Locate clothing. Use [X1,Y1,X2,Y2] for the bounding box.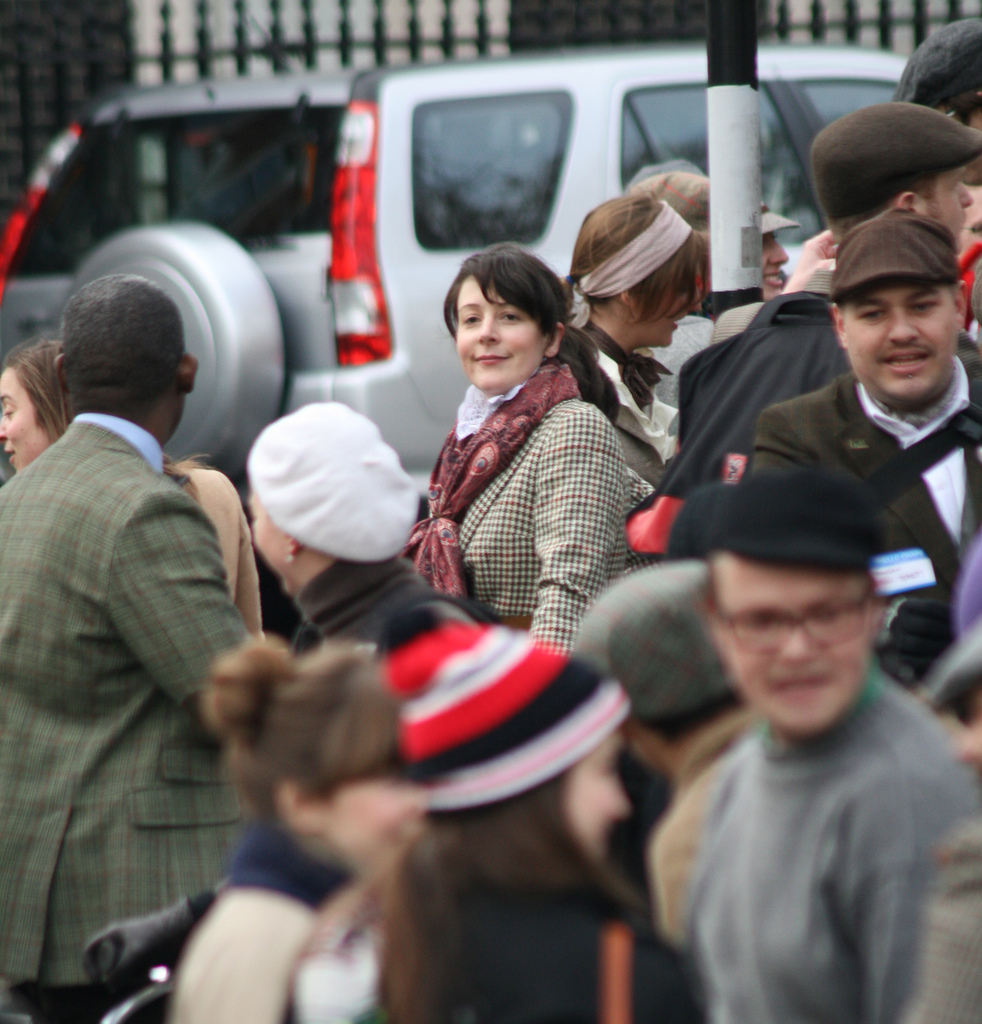
[823,208,966,296].
